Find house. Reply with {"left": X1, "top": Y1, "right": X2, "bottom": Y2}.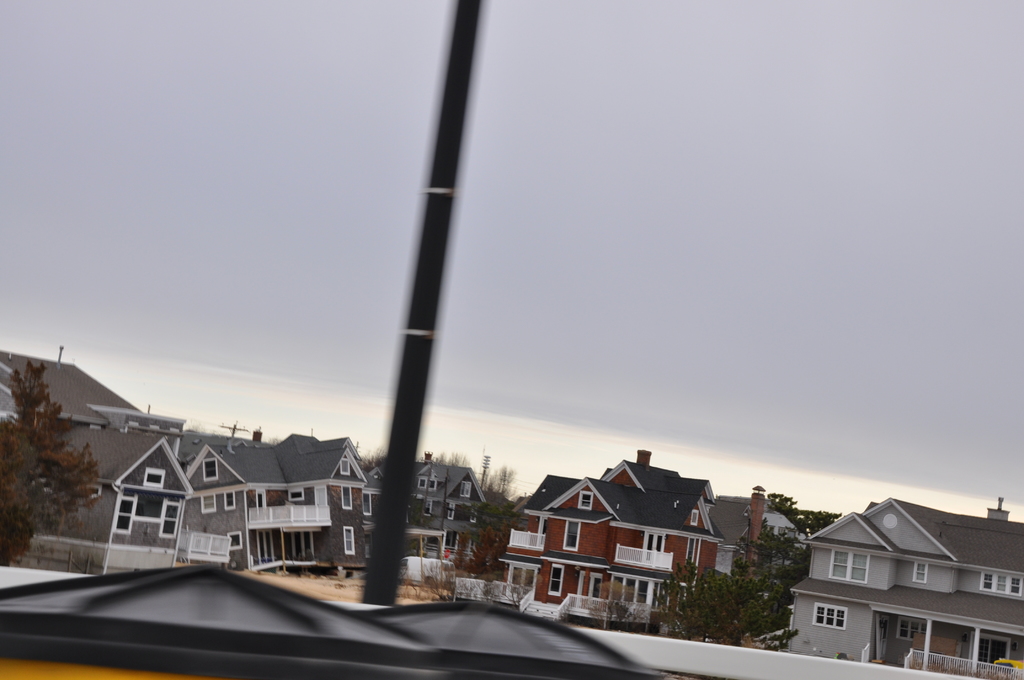
{"left": 178, "top": 432, "right": 376, "bottom": 581}.
